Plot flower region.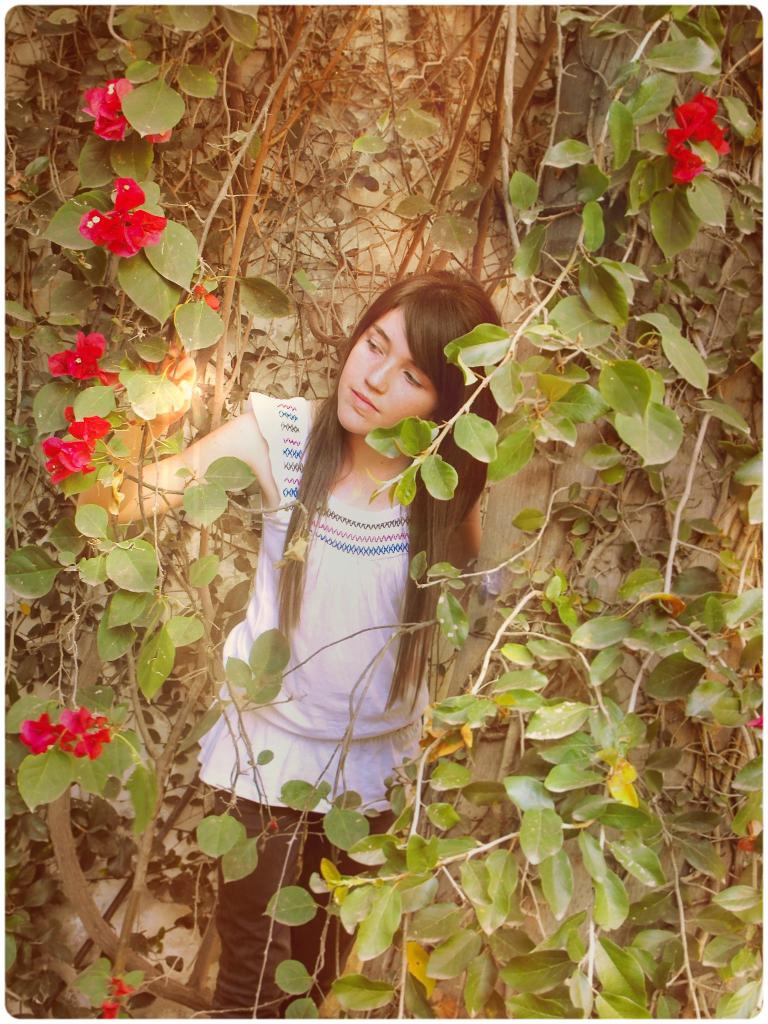
Plotted at <box>100,979,148,1021</box>.
